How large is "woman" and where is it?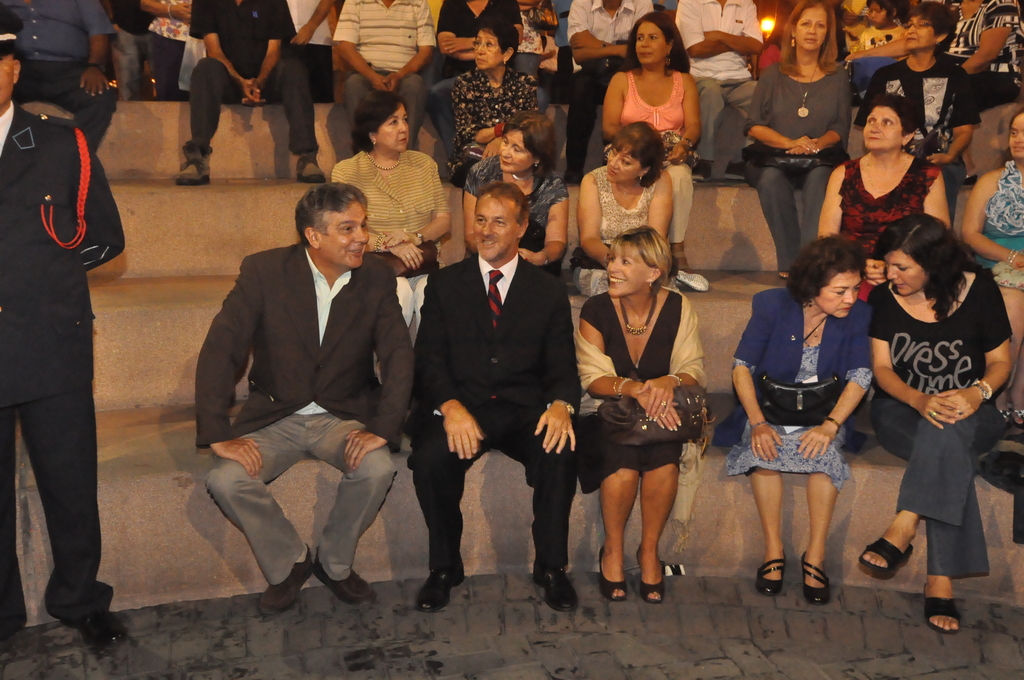
Bounding box: (left=741, top=1, right=855, bottom=287).
